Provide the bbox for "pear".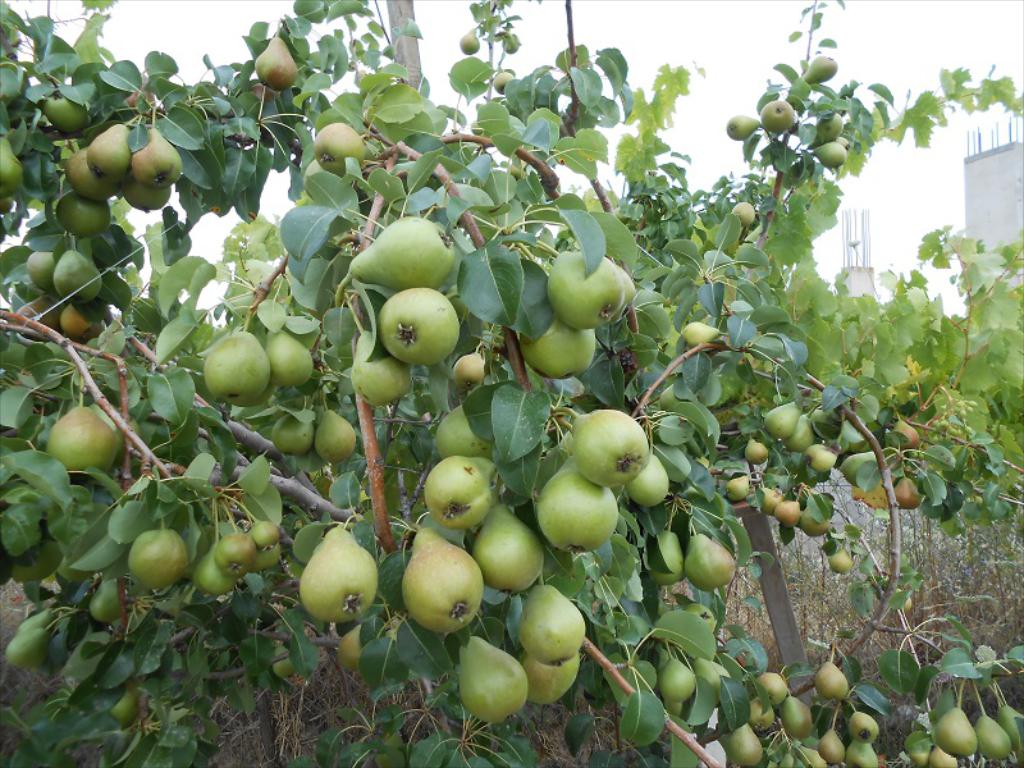
(751, 696, 778, 733).
